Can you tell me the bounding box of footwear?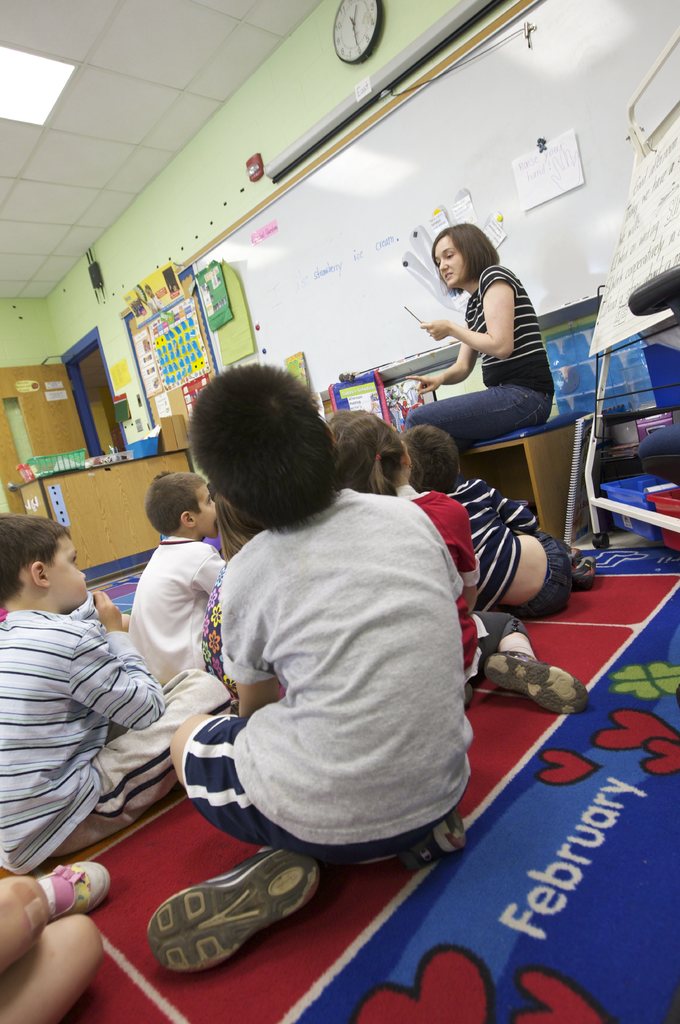
x1=361 y1=814 x2=466 y2=870.
